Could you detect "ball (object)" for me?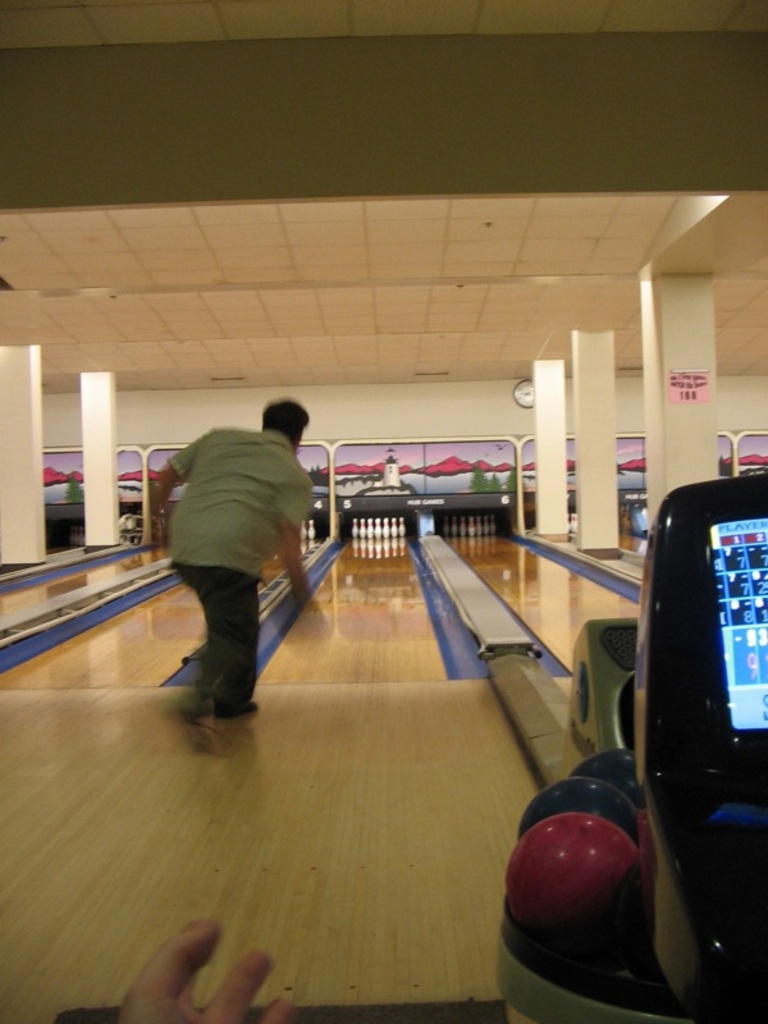
Detection result: bbox(509, 813, 644, 943).
